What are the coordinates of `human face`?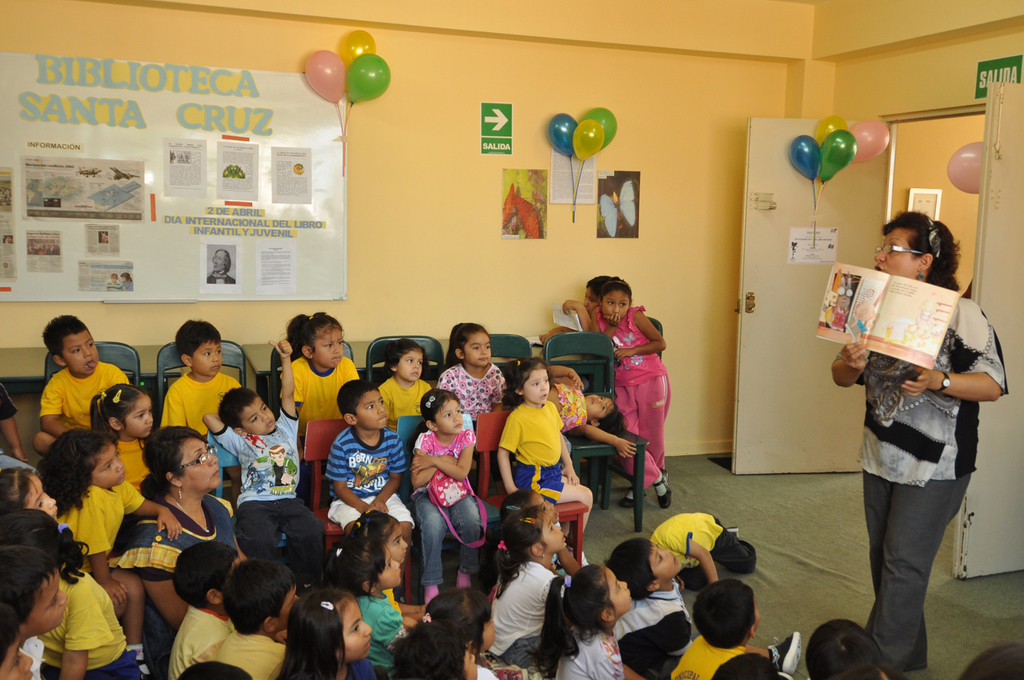
<bbox>378, 550, 400, 588</bbox>.
